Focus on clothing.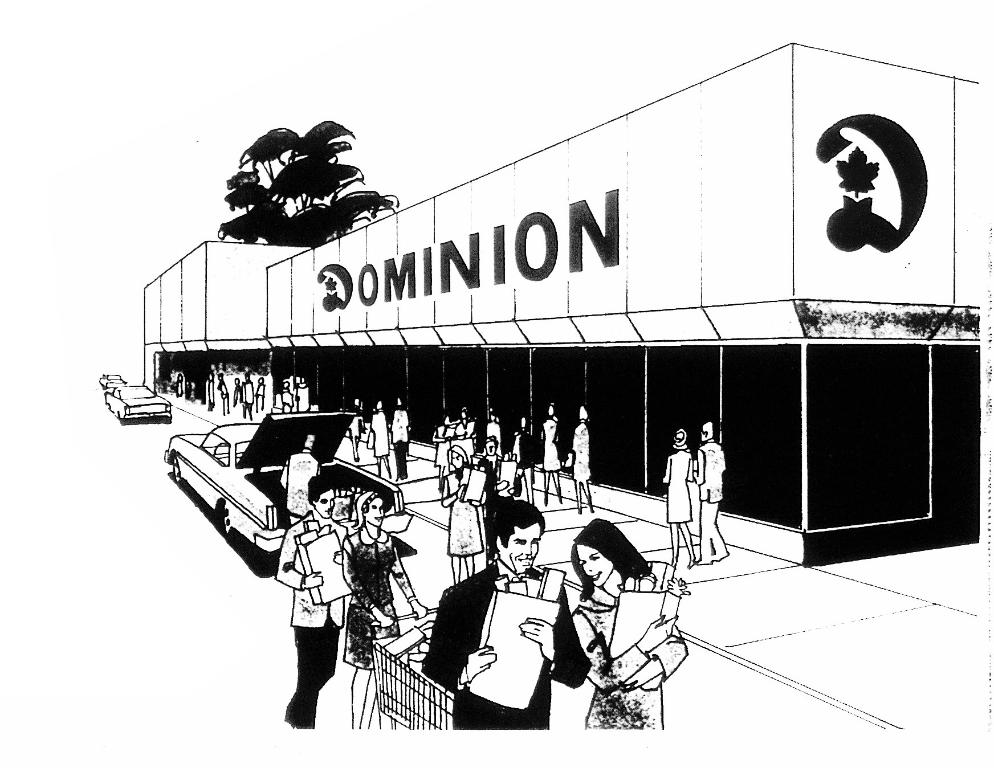
Focused at (left=425, top=557, right=591, bottom=726).
